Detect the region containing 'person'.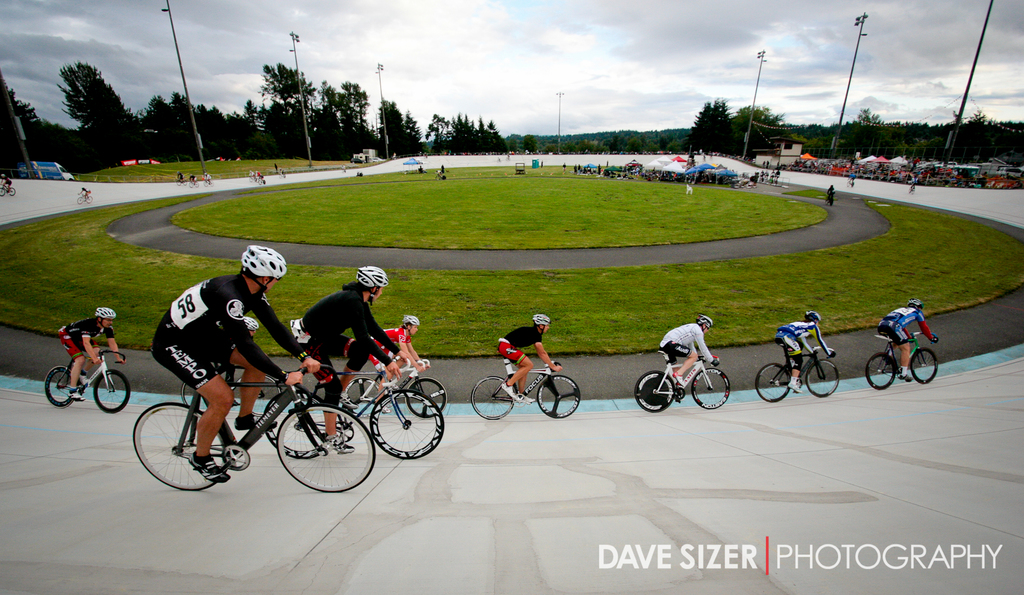
detection(147, 242, 323, 478).
